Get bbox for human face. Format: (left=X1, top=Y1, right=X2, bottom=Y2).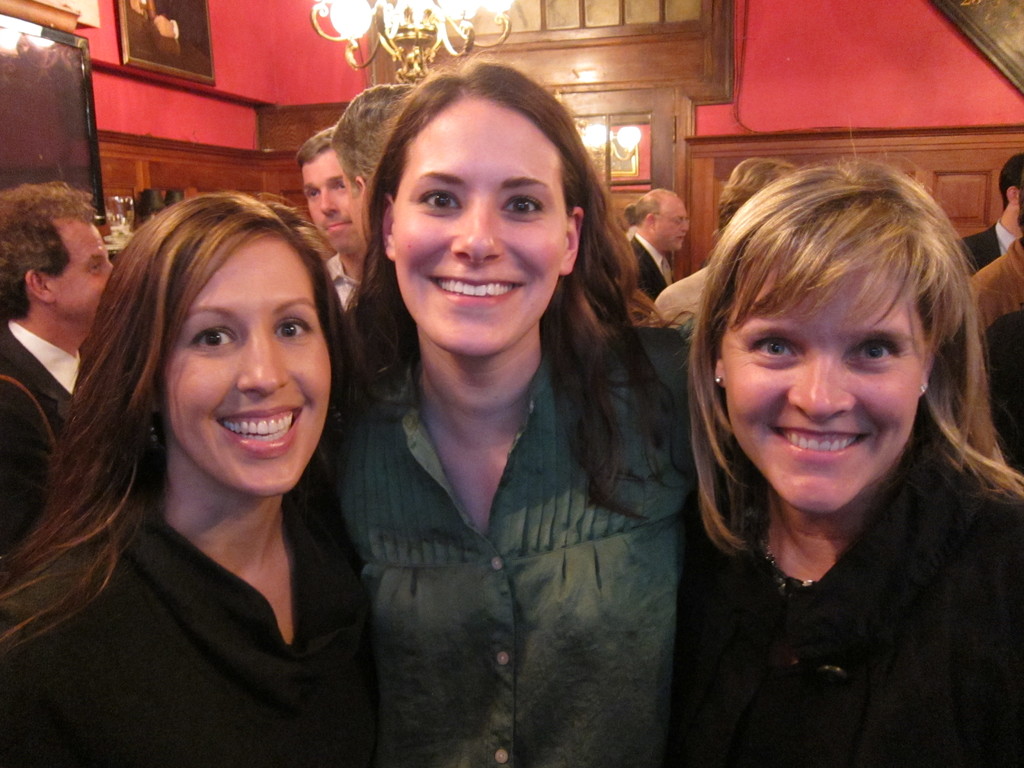
(left=655, top=198, right=688, bottom=252).
